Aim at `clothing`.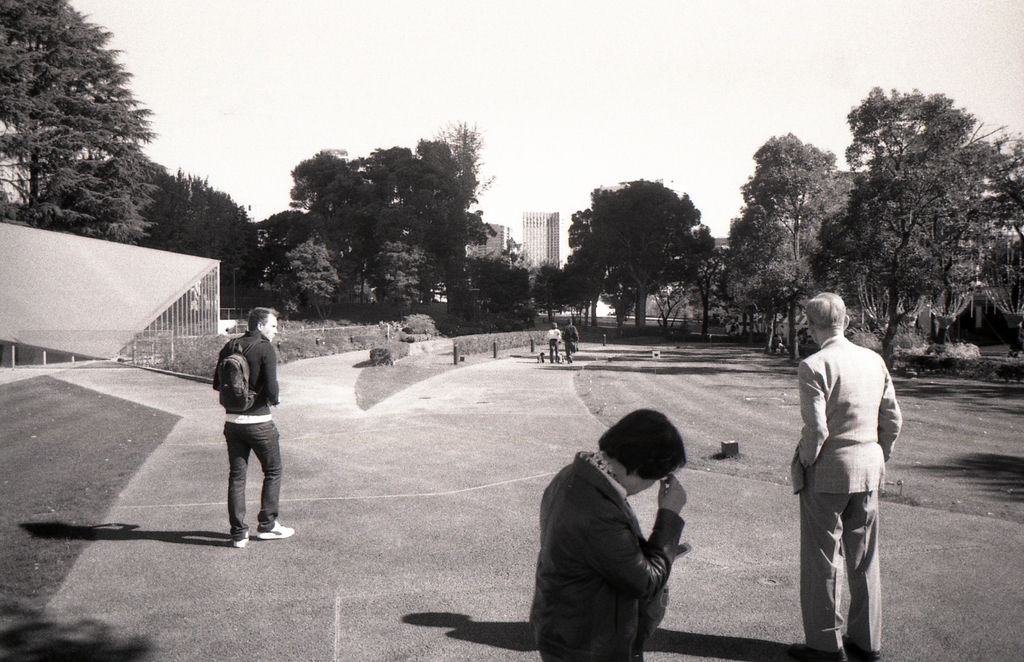
Aimed at x1=790 y1=335 x2=902 y2=652.
